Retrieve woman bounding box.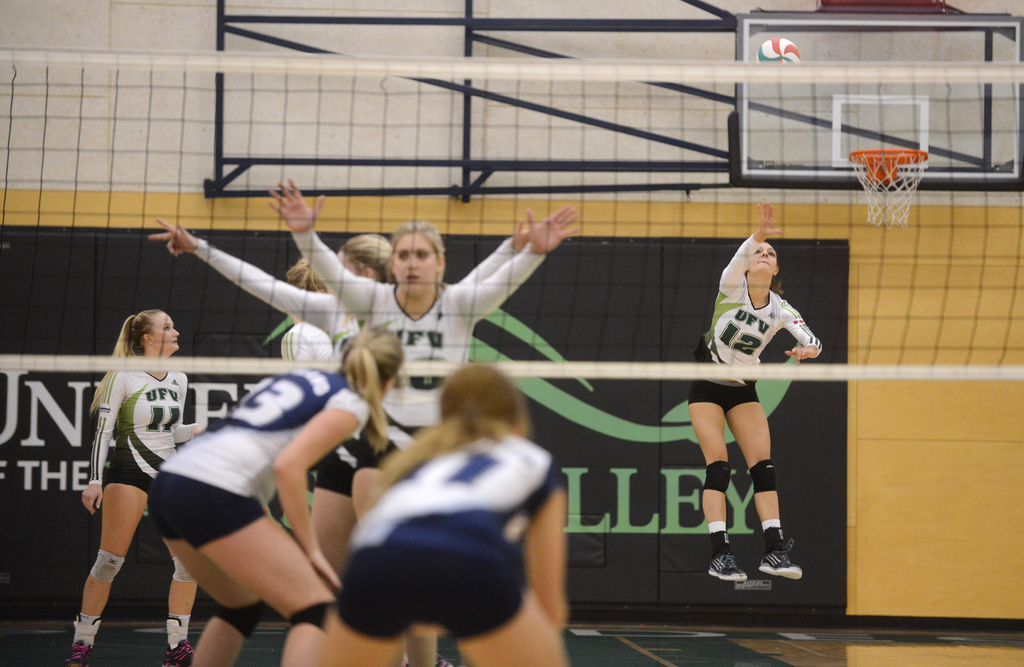
Bounding box: BBox(54, 308, 202, 666).
